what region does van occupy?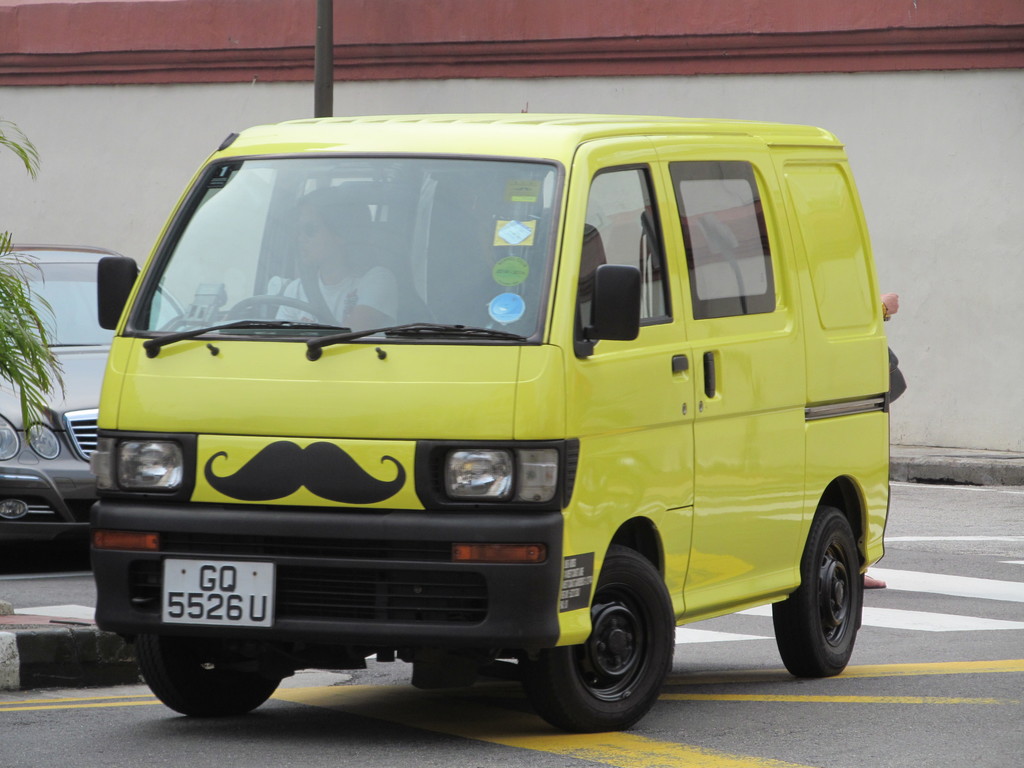
bbox=(93, 106, 893, 730).
